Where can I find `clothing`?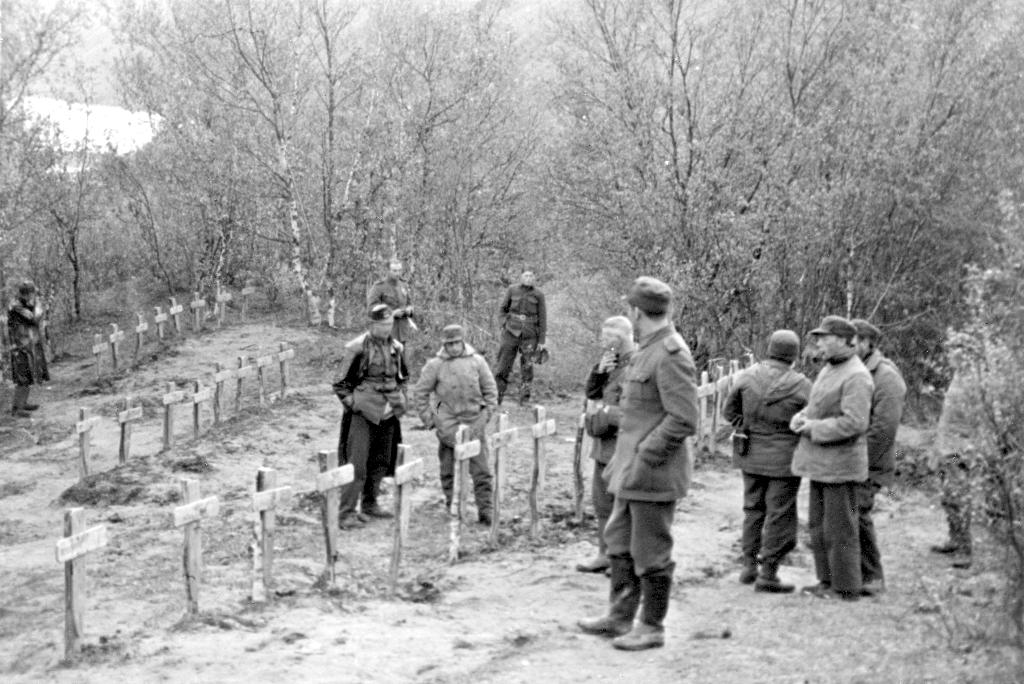
You can find it at 330, 329, 413, 521.
